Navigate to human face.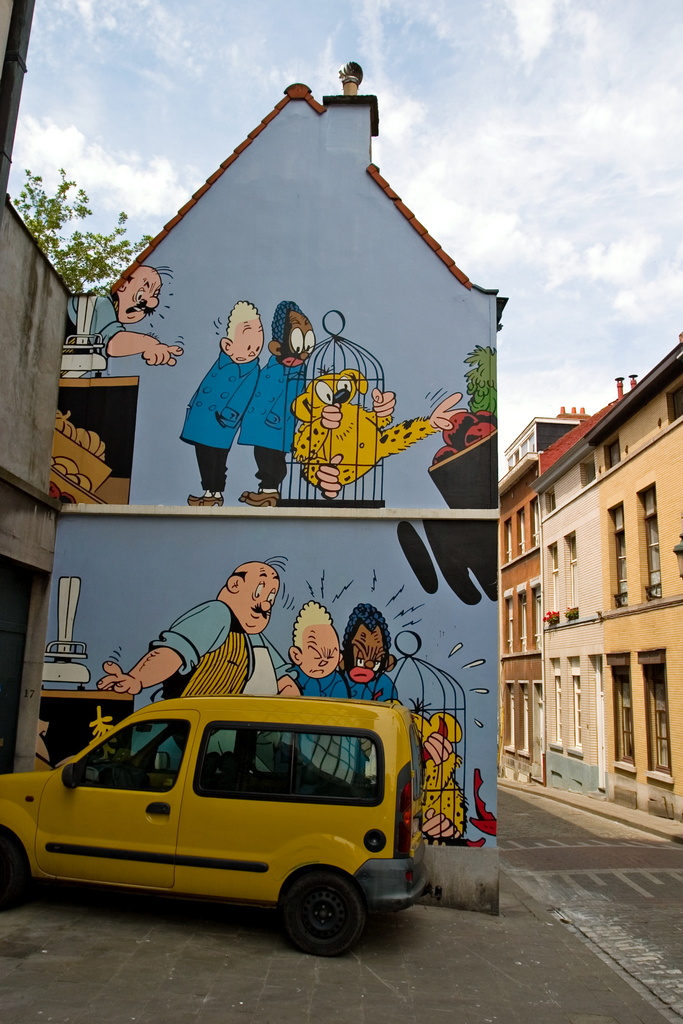
Navigation target: 230 317 261 365.
